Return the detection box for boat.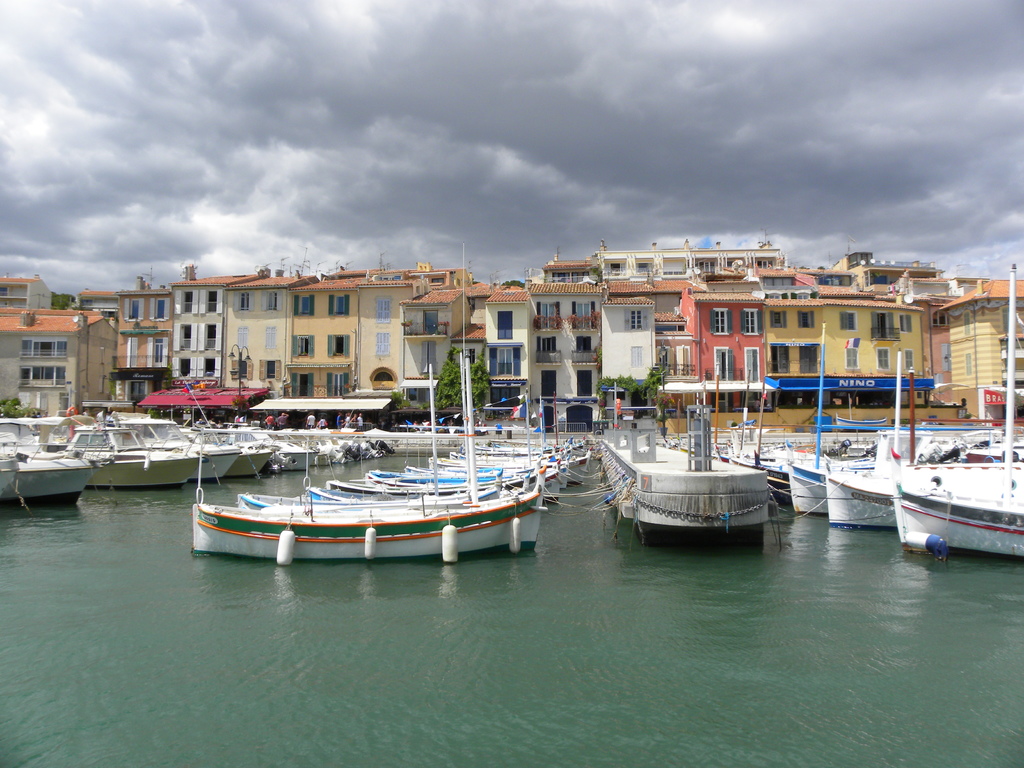
left=29, top=422, right=207, bottom=486.
